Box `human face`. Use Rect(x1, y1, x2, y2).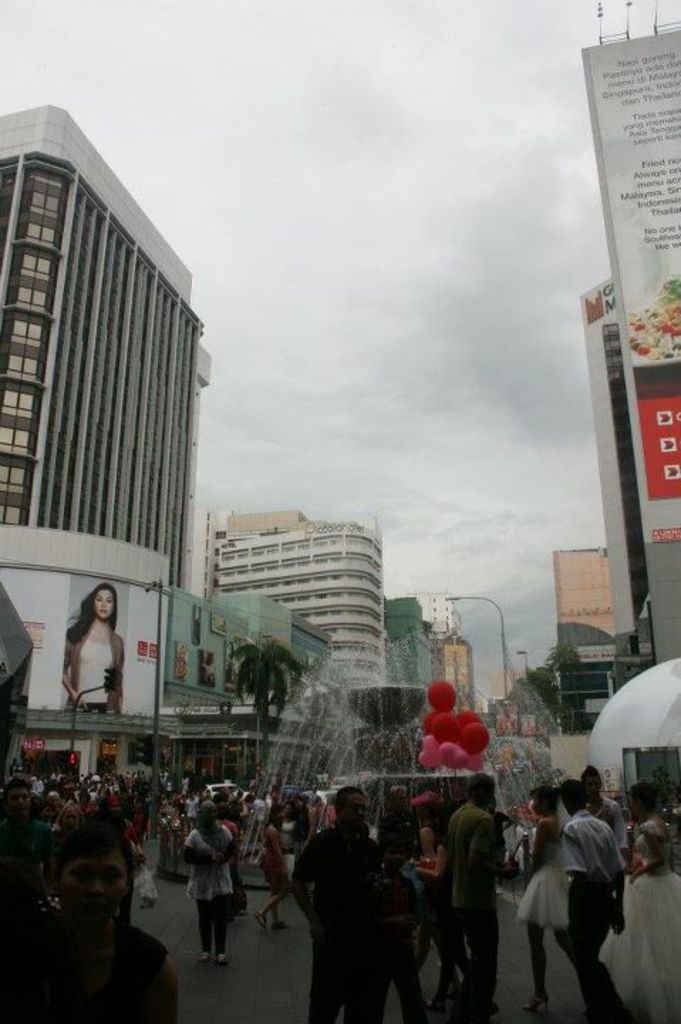
Rect(94, 590, 115, 619).
